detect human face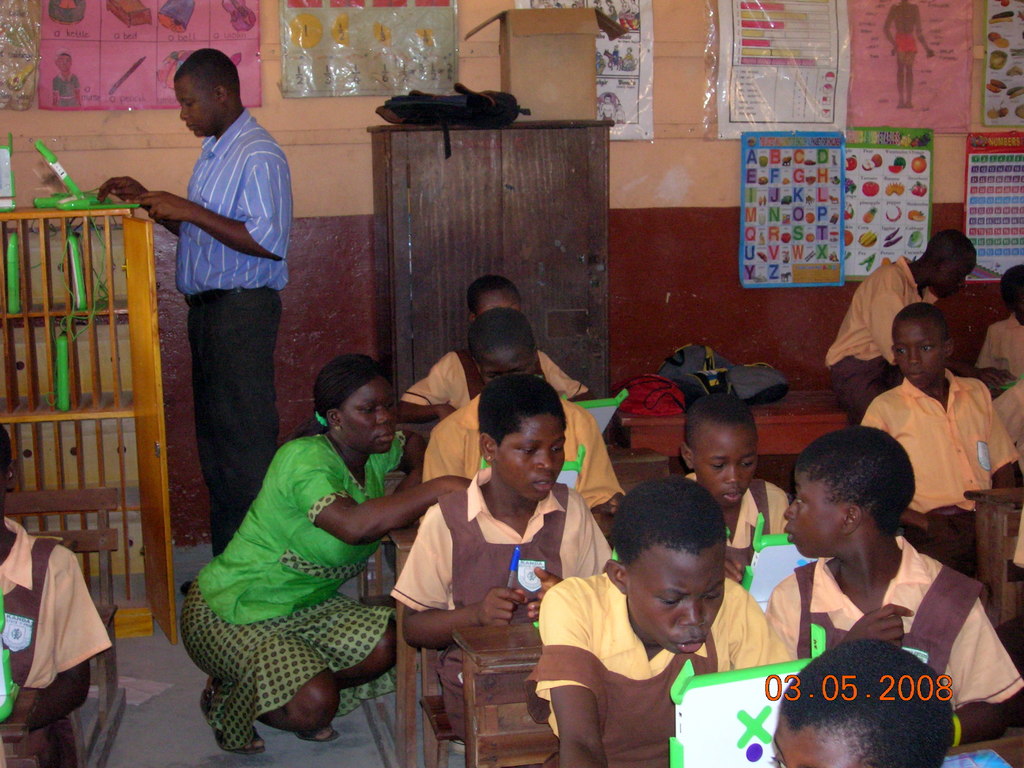
crop(781, 470, 845, 555)
